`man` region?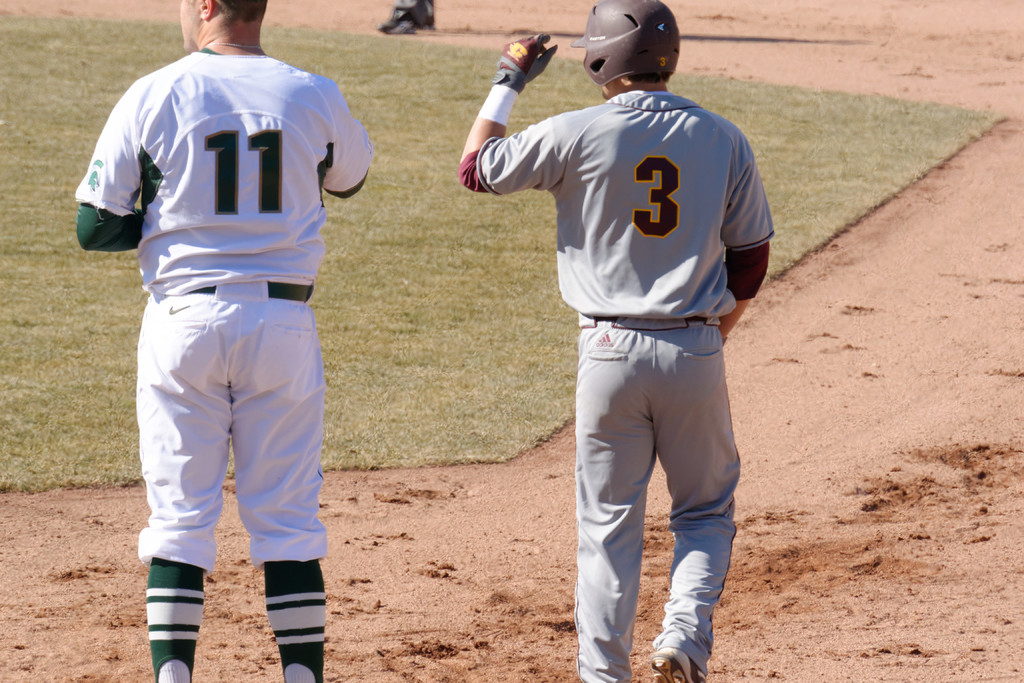
rect(472, 6, 762, 682)
